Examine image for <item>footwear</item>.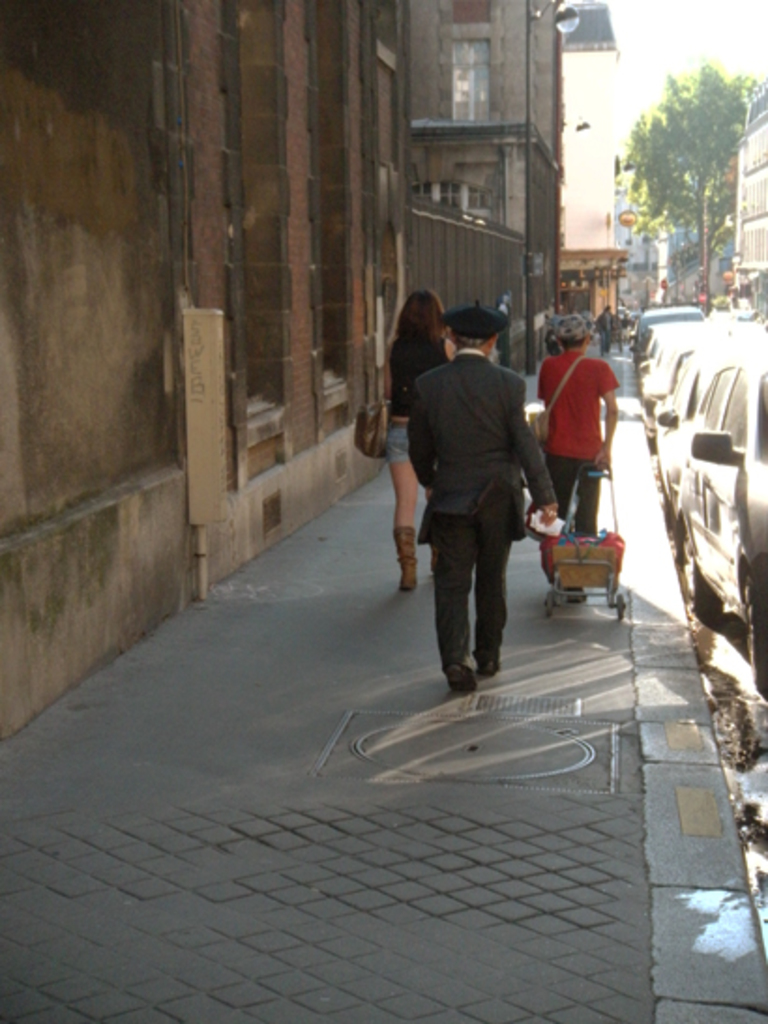
Examination result: 448,666,466,685.
